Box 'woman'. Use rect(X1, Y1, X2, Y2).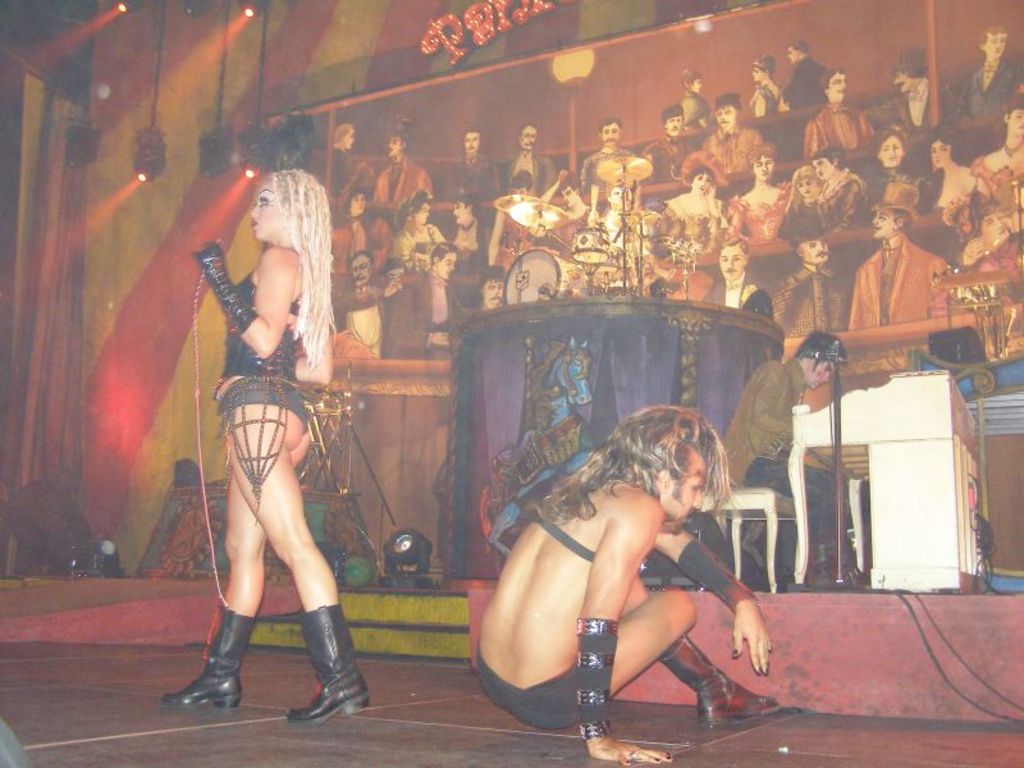
rect(809, 141, 873, 233).
